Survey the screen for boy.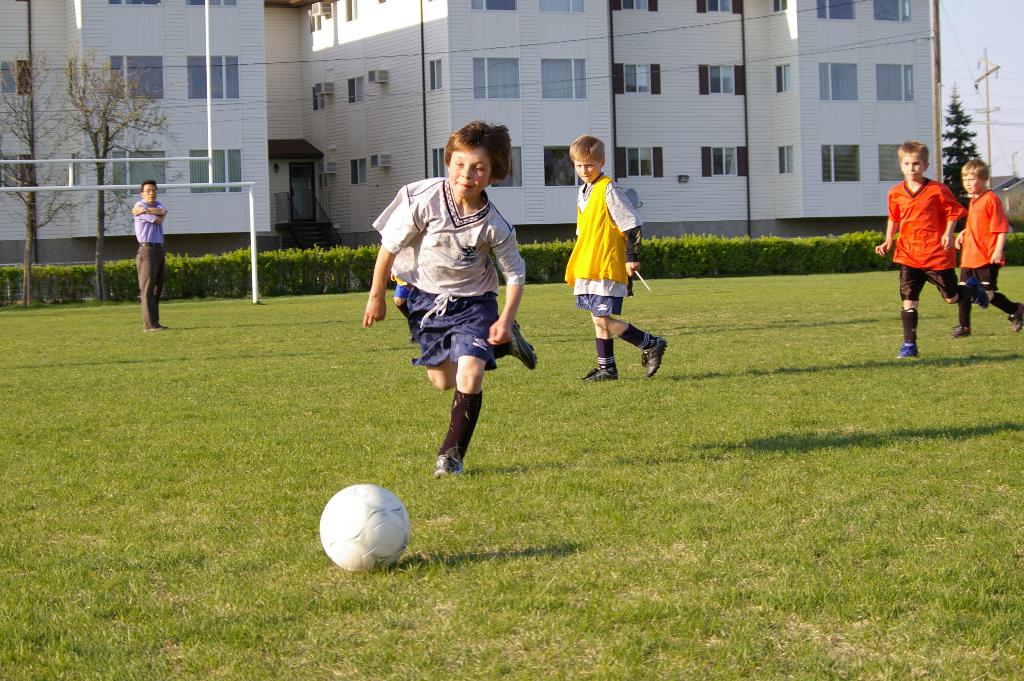
Survey found: region(362, 119, 538, 476).
